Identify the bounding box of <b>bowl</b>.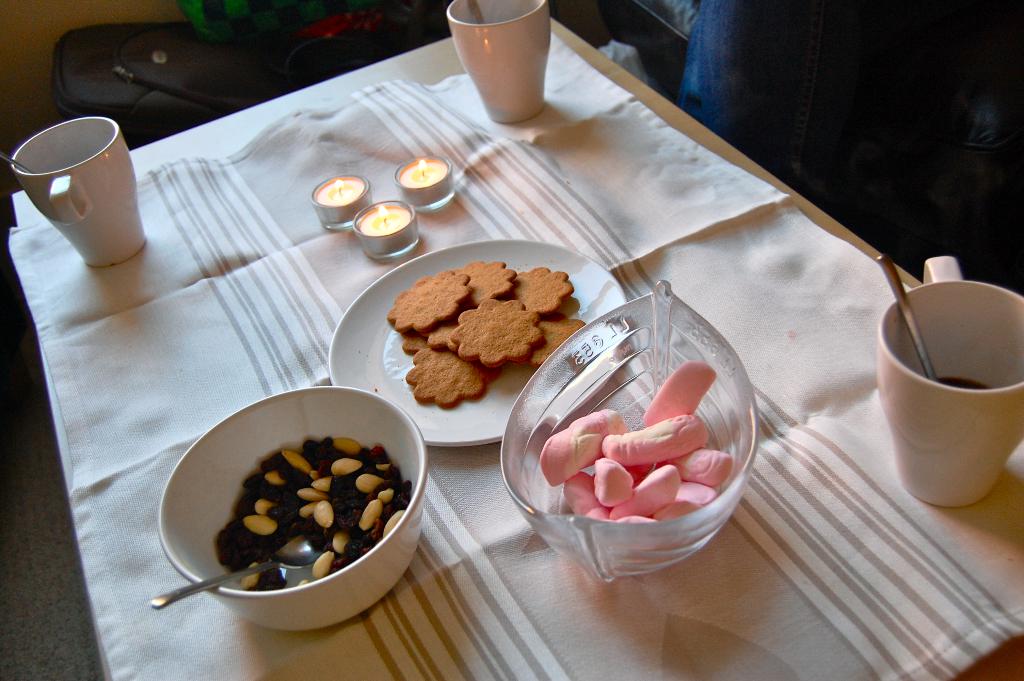
<box>497,279,755,583</box>.
